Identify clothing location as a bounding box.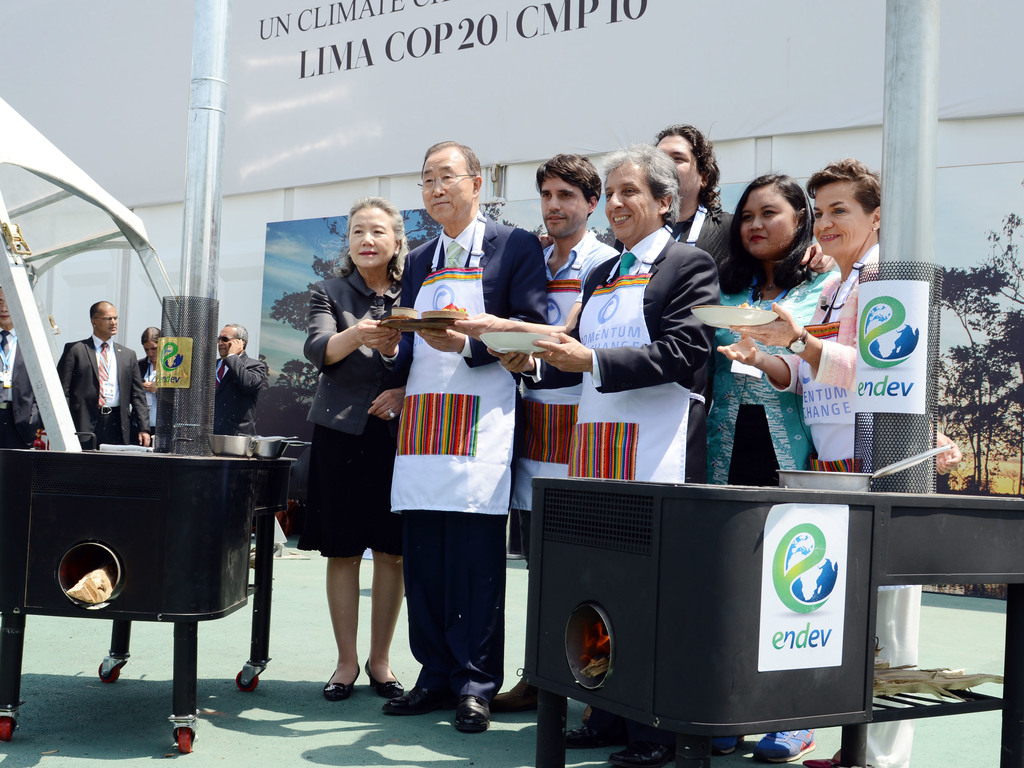
region(673, 199, 735, 282).
